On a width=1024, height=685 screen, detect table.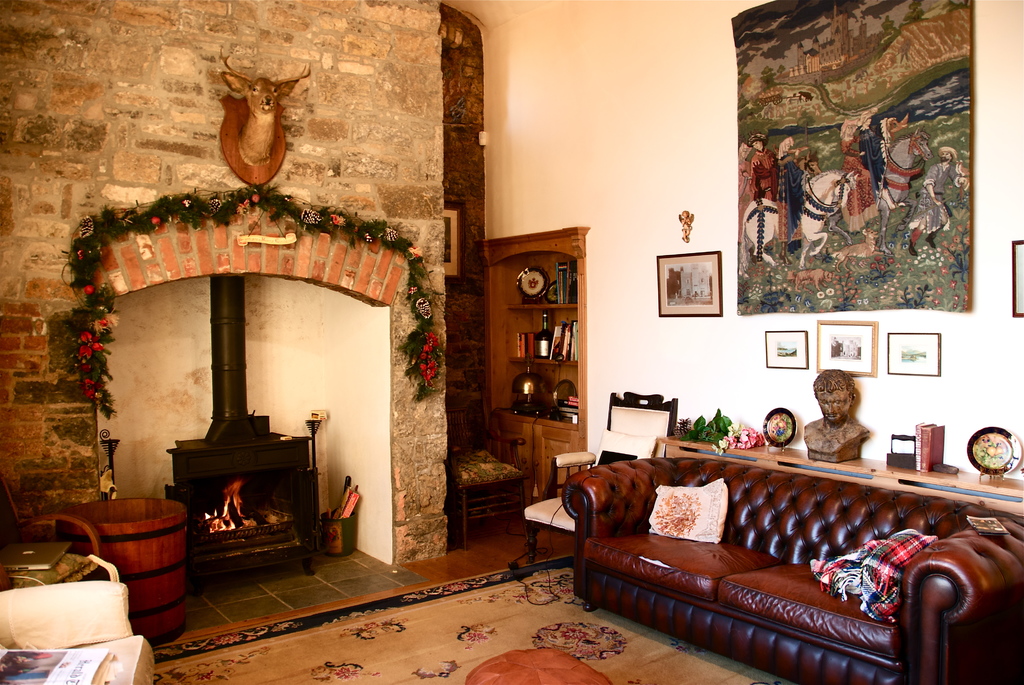
l=27, t=501, r=182, b=643.
